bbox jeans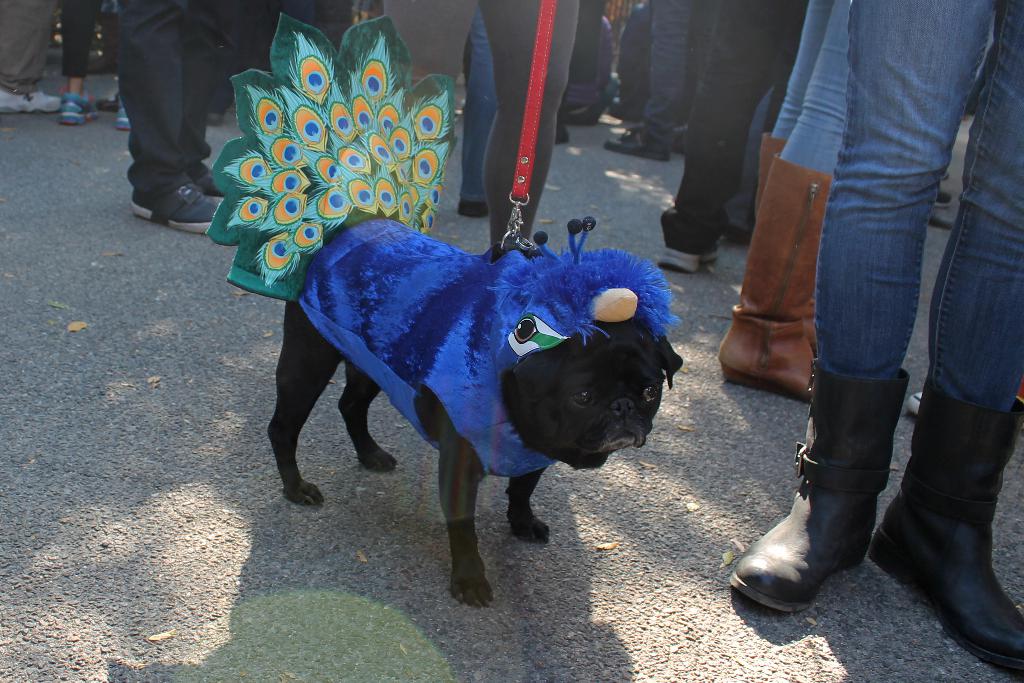
crop(771, 0, 855, 175)
